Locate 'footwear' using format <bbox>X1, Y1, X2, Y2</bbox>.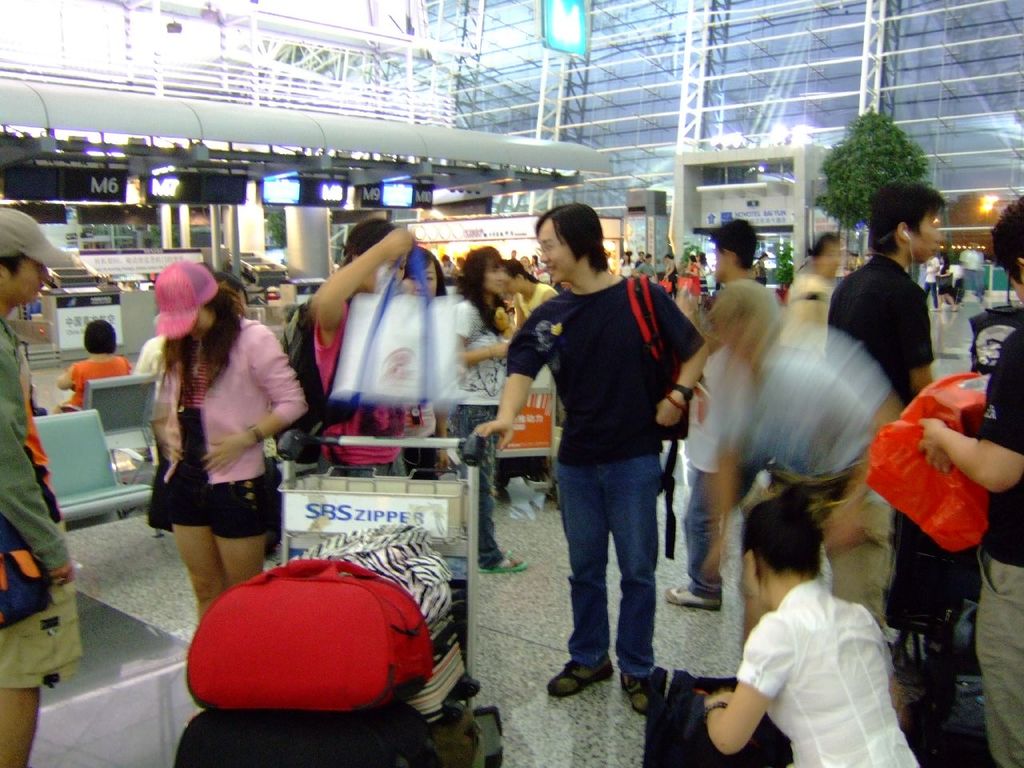
<bbox>615, 671, 642, 717</bbox>.
